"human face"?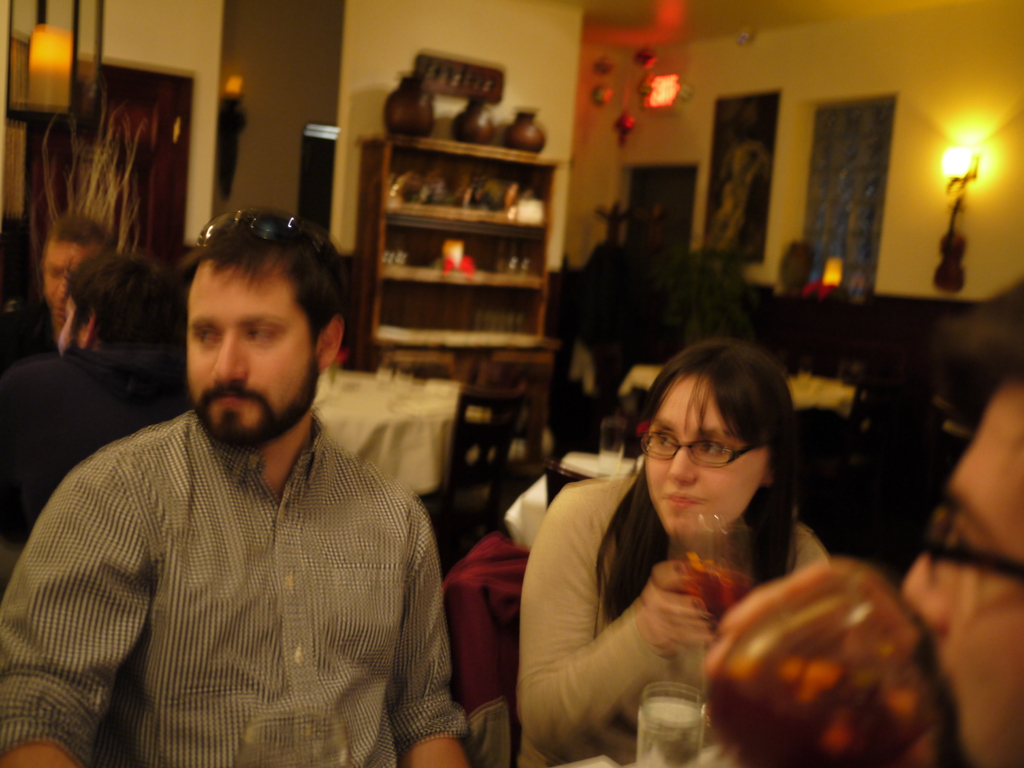
<region>900, 390, 1019, 766</region>
